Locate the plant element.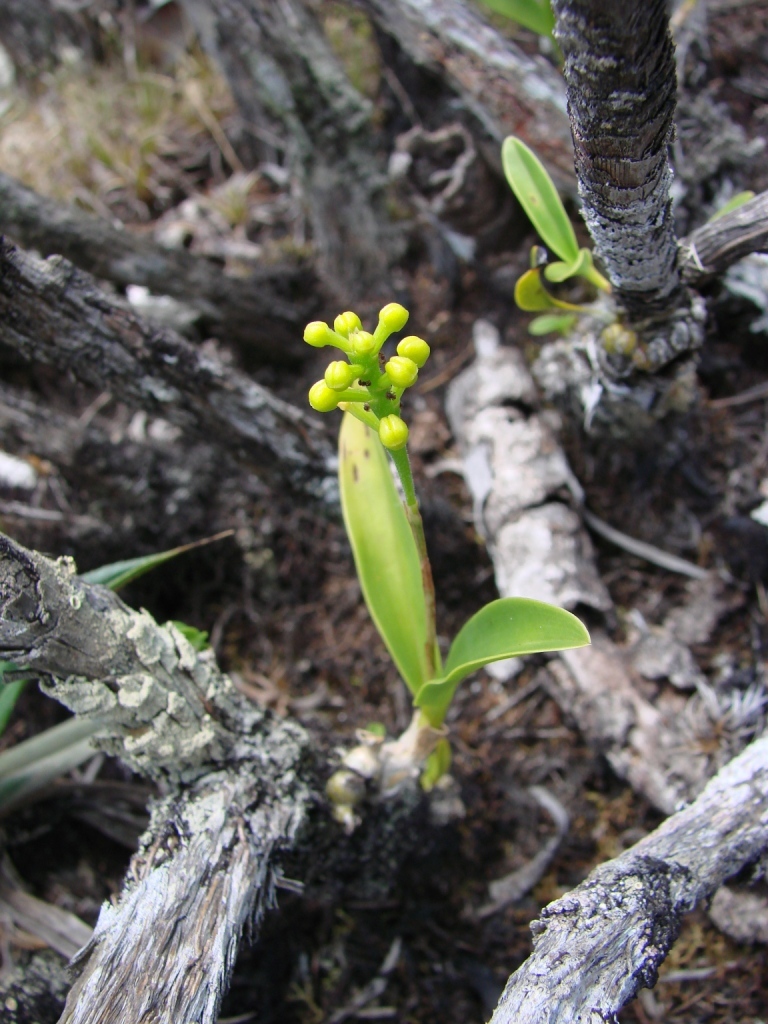
Element bbox: Rect(0, 707, 91, 806).
